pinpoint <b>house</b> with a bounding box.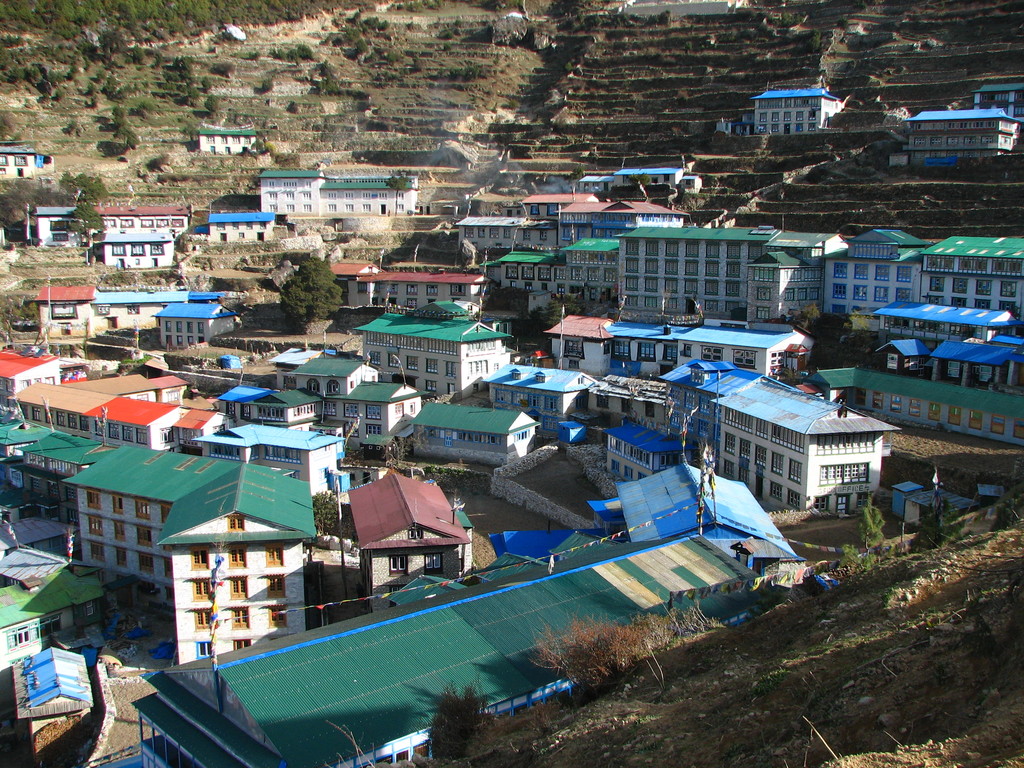
region(252, 166, 332, 216).
